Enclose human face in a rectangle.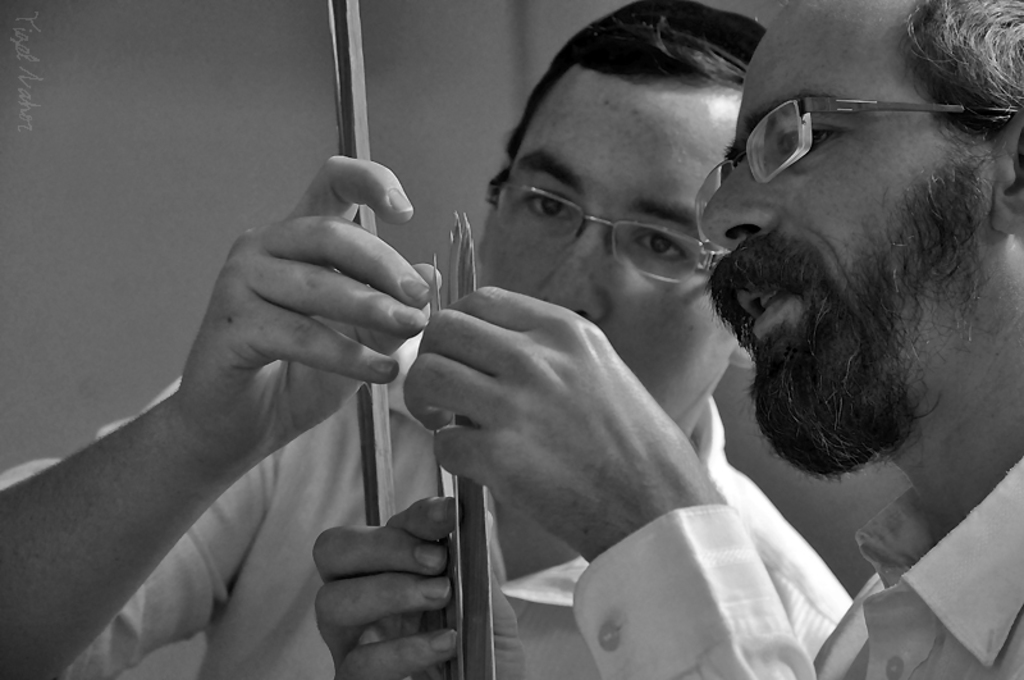
691,0,997,443.
